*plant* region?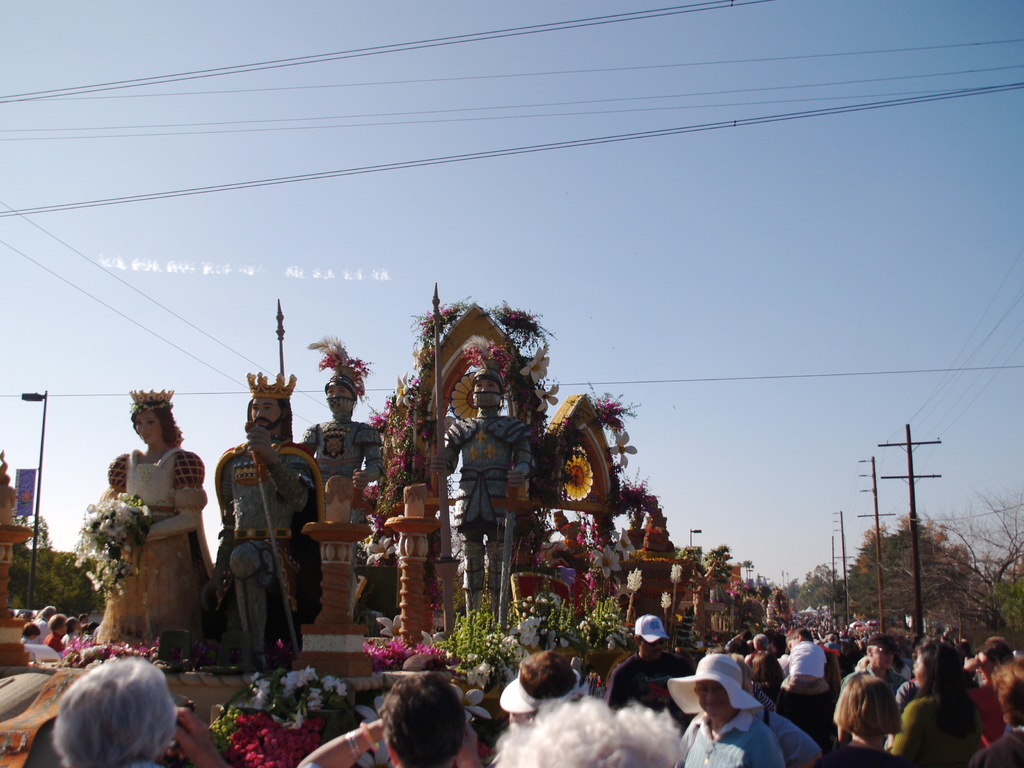
box(364, 408, 419, 522)
